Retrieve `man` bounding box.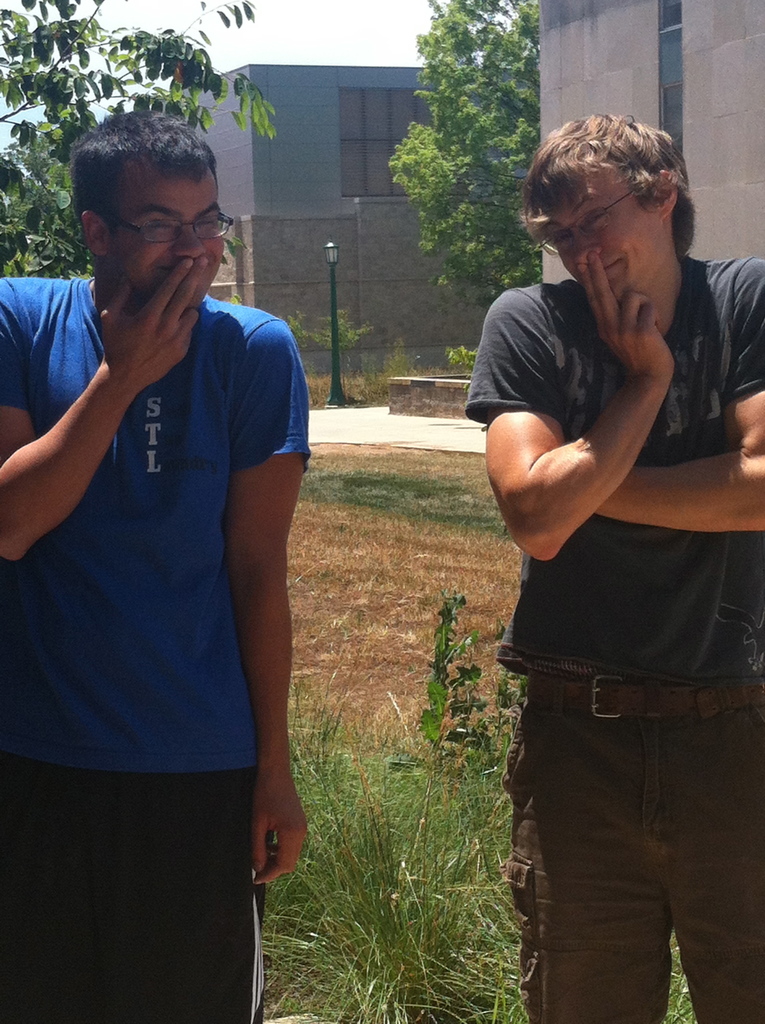
Bounding box: BBox(440, 36, 745, 1023).
